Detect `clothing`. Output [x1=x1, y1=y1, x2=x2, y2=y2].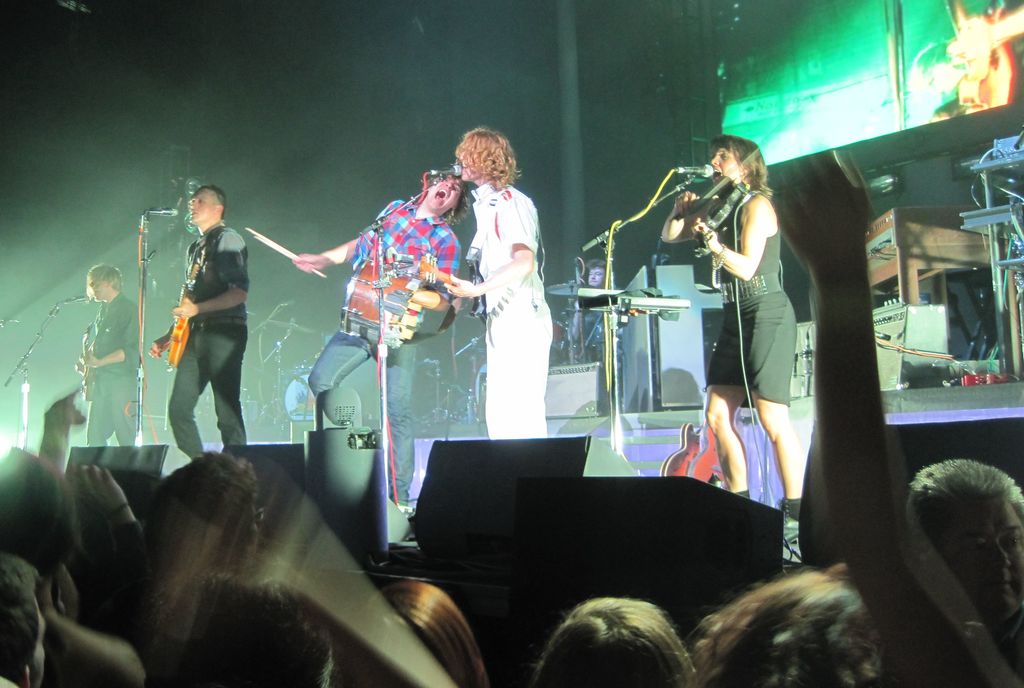
[x1=467, y1=180, x2=557, y2=438].
